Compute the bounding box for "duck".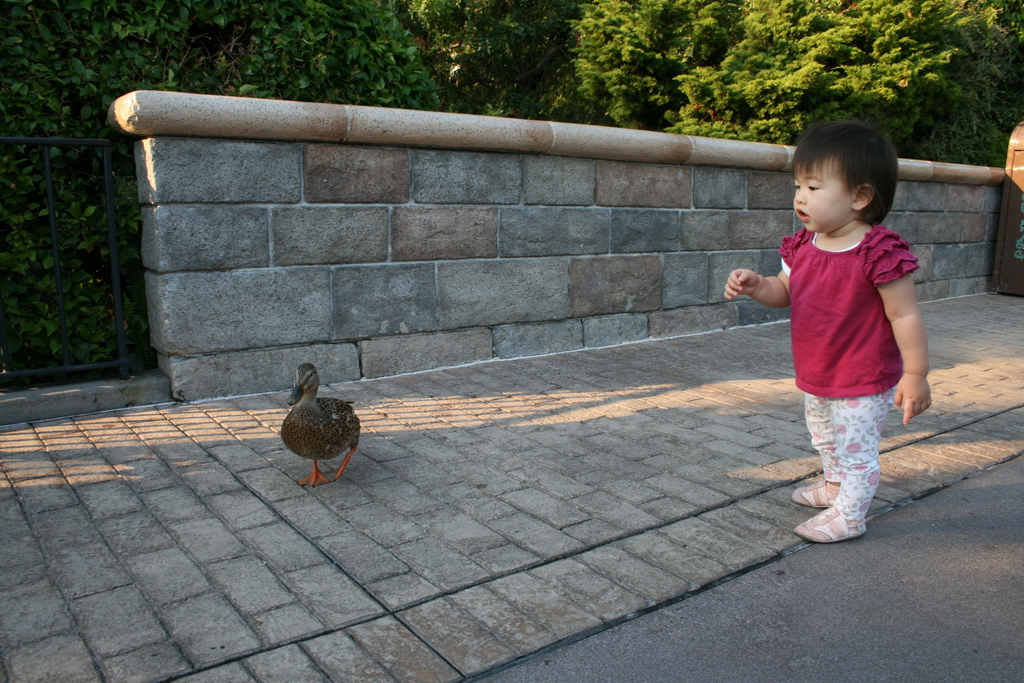
(268, 366, 364, 486).
